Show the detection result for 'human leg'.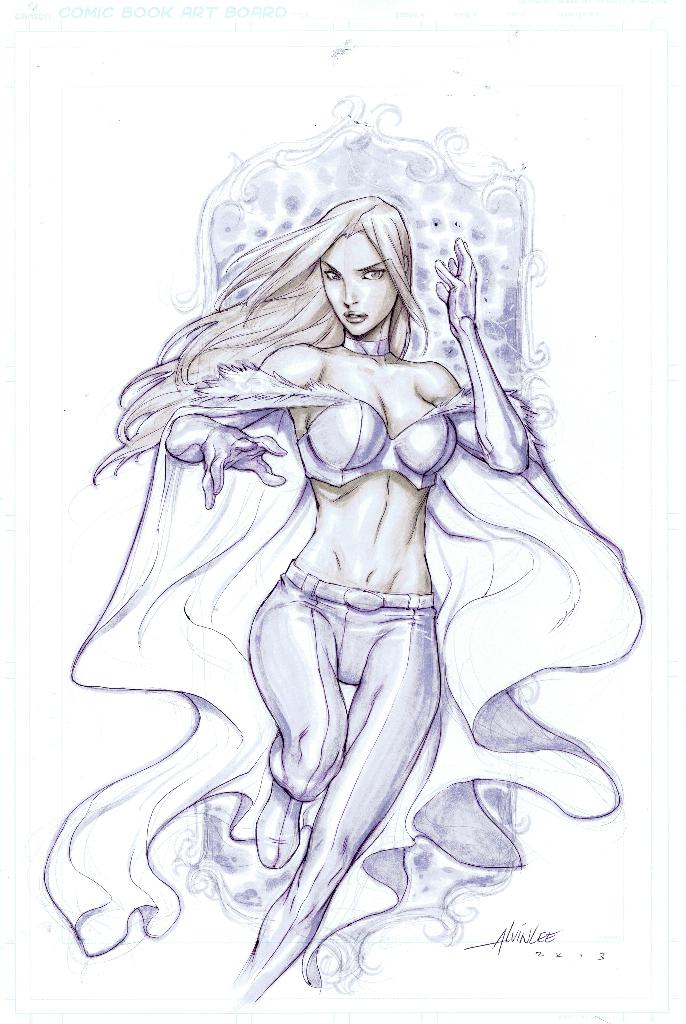
[x1=228, y1=605, x2=440, y2=995].
